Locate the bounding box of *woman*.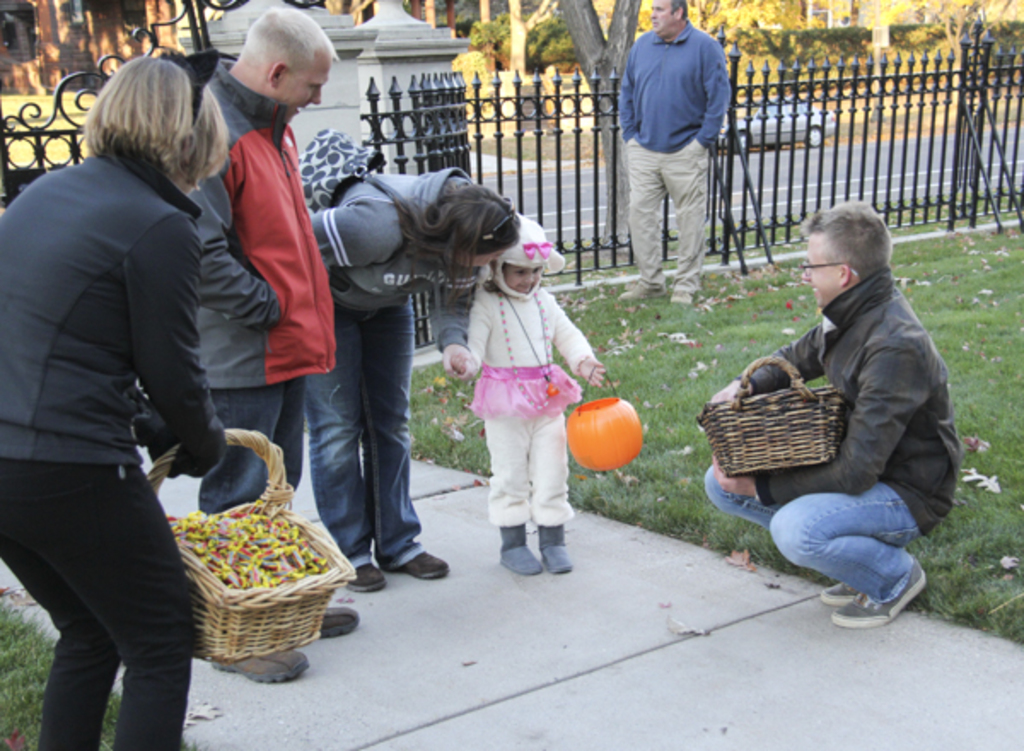
Bounding box: <region>17, 22, 236, 750</region>.
